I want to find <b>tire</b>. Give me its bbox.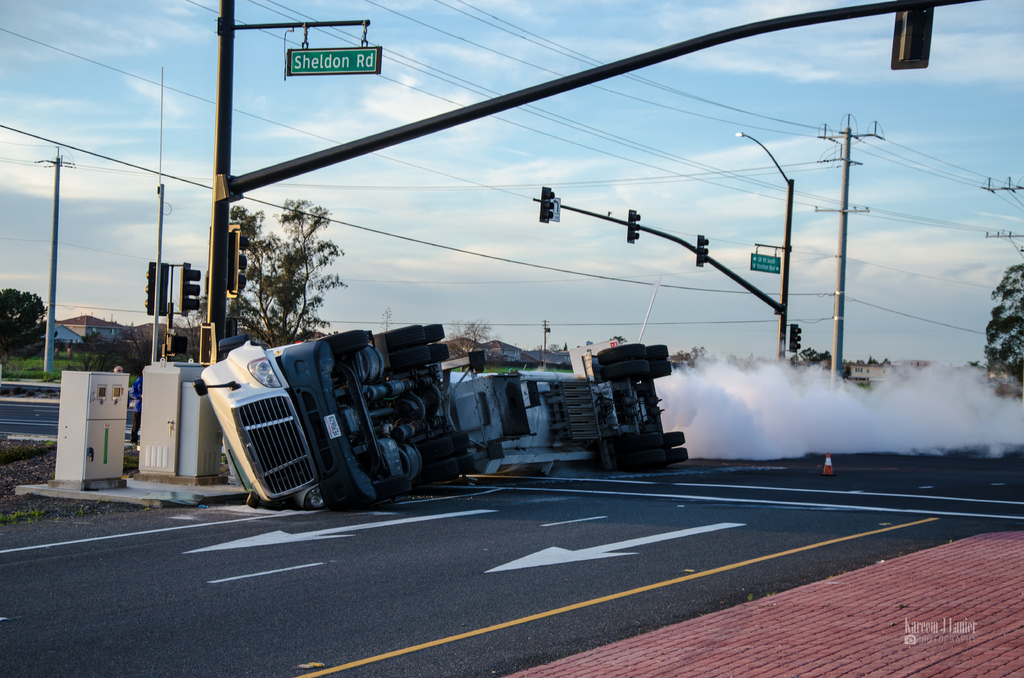
locate(413, 437, 451, 463).
